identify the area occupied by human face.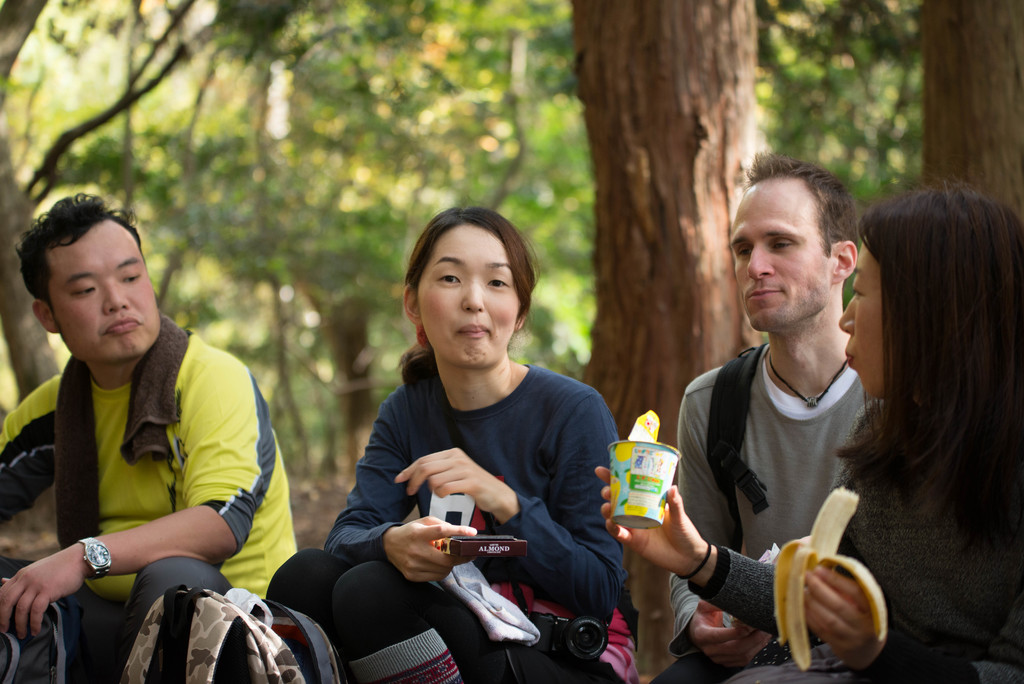
Area: {"left": 418, "top": 227, "right": 515, "bottom": 370}.
